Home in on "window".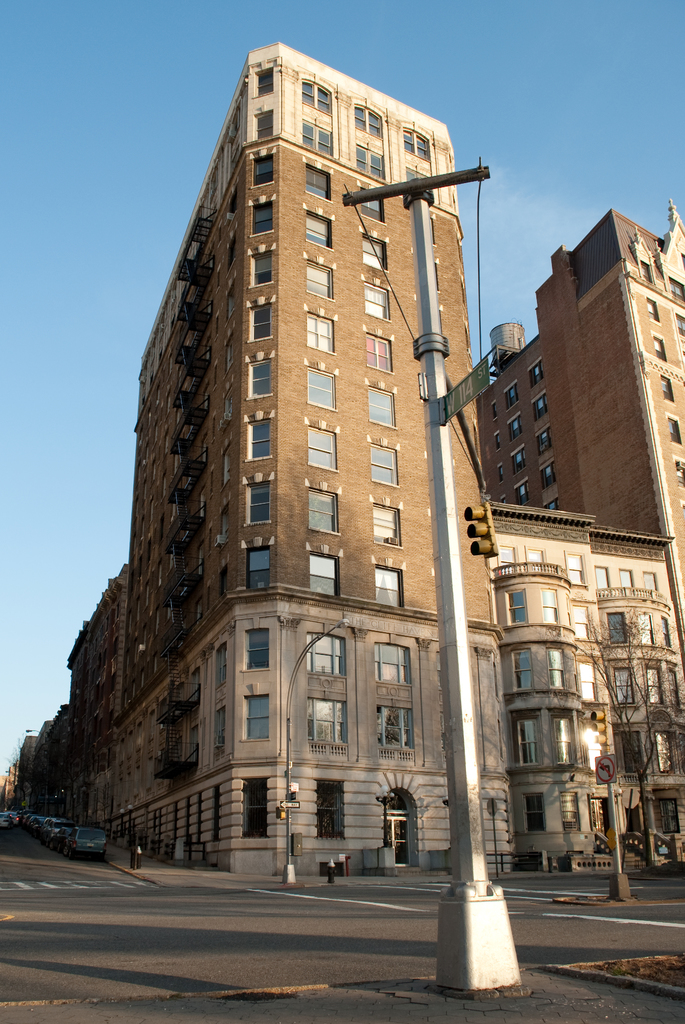
Homed in at locate(649, 335, 667, 359).
